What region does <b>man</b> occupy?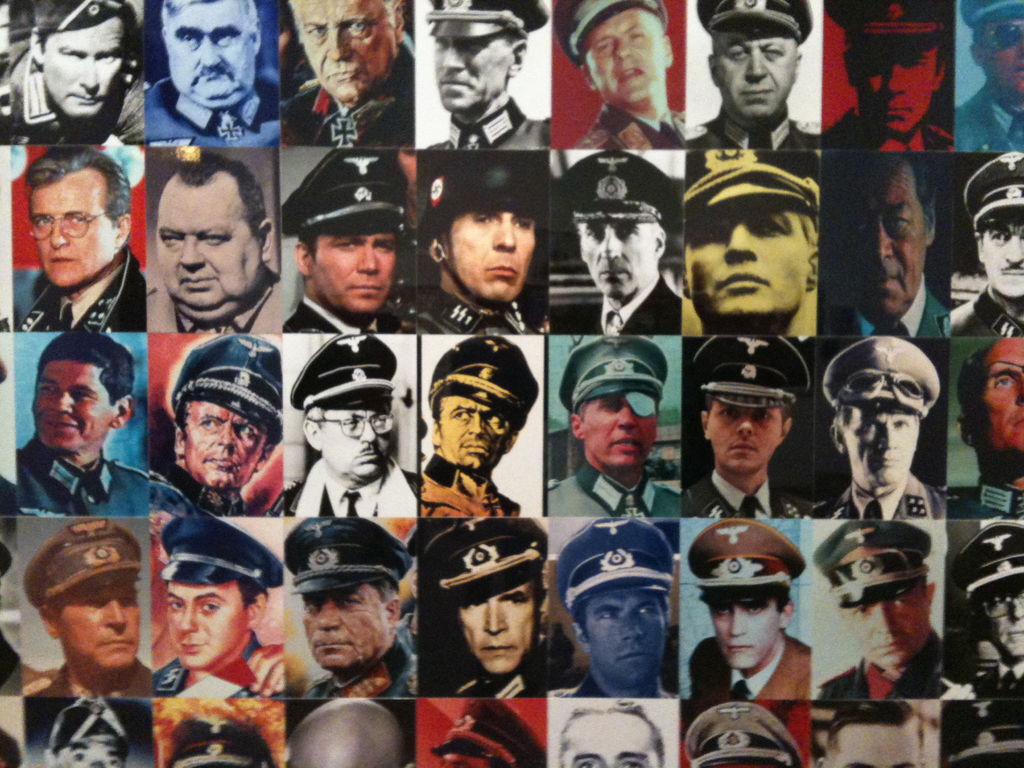
<box>148,516,282,701</box>.
